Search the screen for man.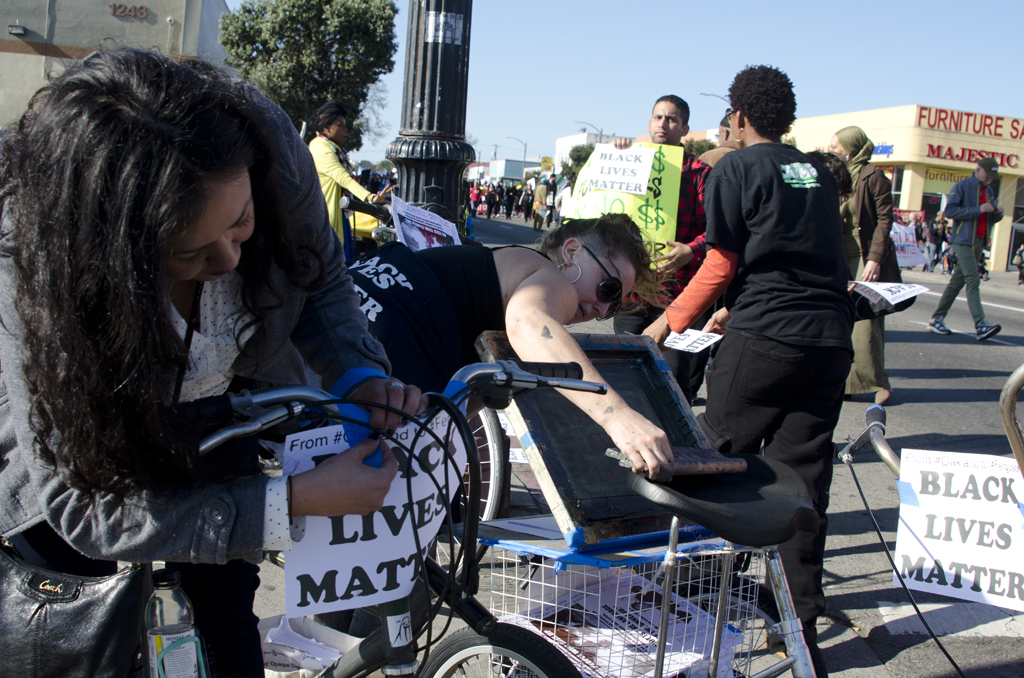
Found at [607,91,716,408].
